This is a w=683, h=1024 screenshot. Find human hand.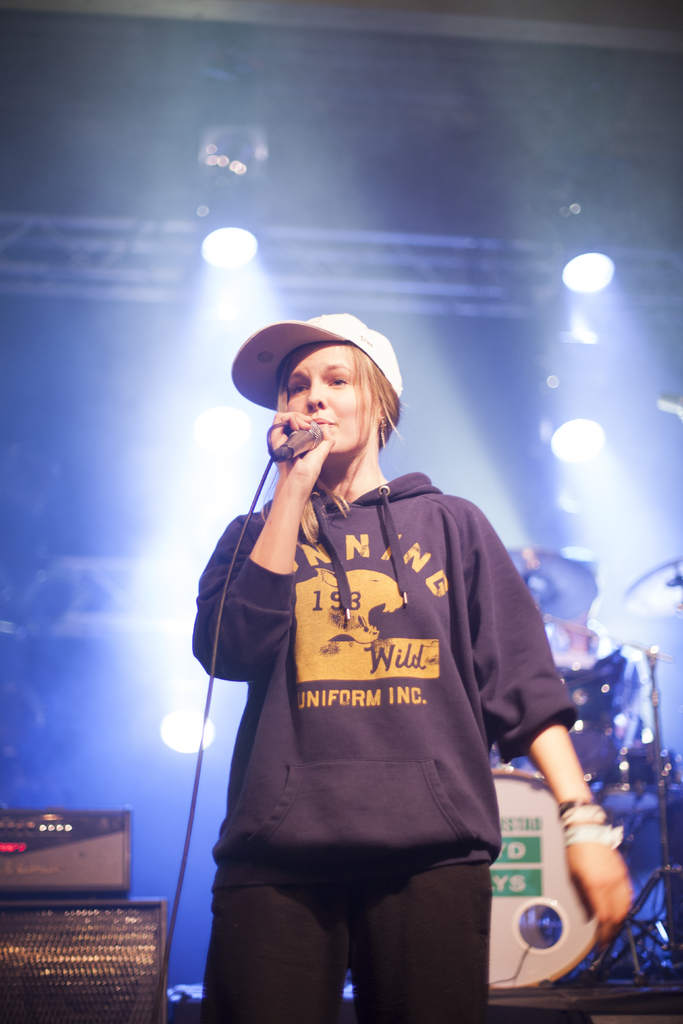
Bounding box: pyautogui.locateOnScreen(561, 842, 637, 952).
